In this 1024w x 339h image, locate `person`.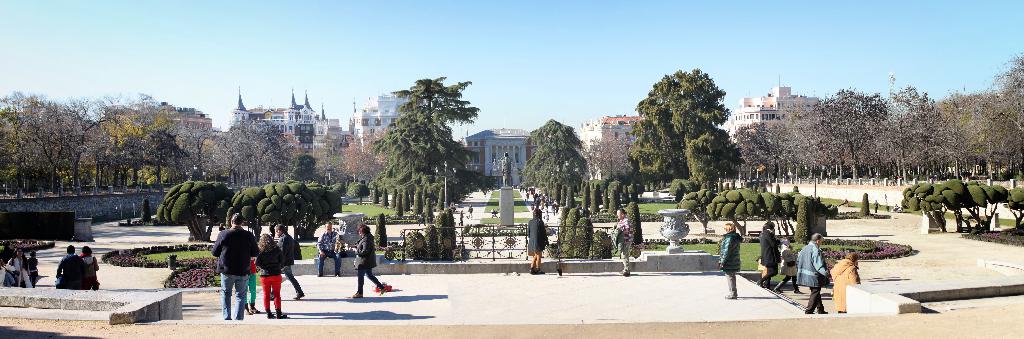
Bounding box: x1=777 y1=240 x2=808 y2=293.
